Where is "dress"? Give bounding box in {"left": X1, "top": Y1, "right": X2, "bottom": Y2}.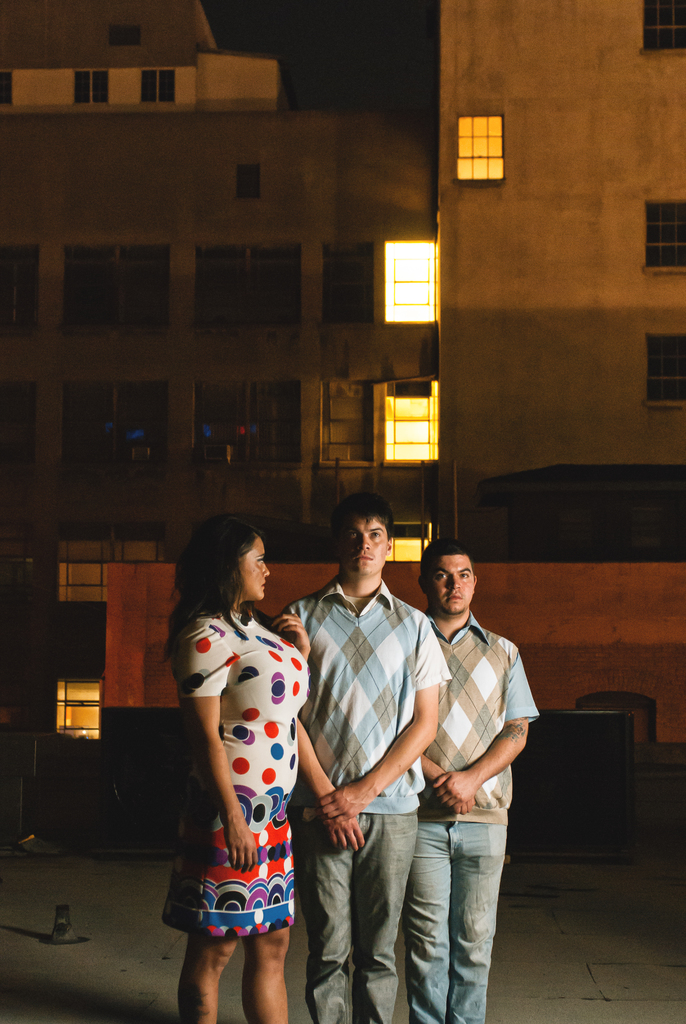
{"left": 170, "top": 601, "right": 318, "bottom": 934}.
